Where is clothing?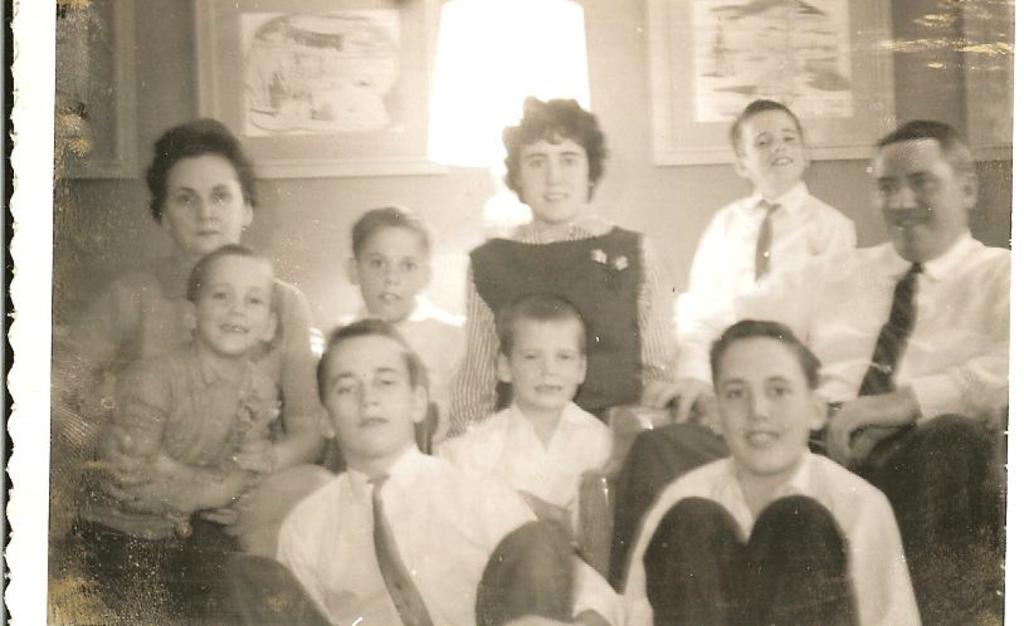
pyautogui.locateOnScreen(429, 392, 625, 556).
